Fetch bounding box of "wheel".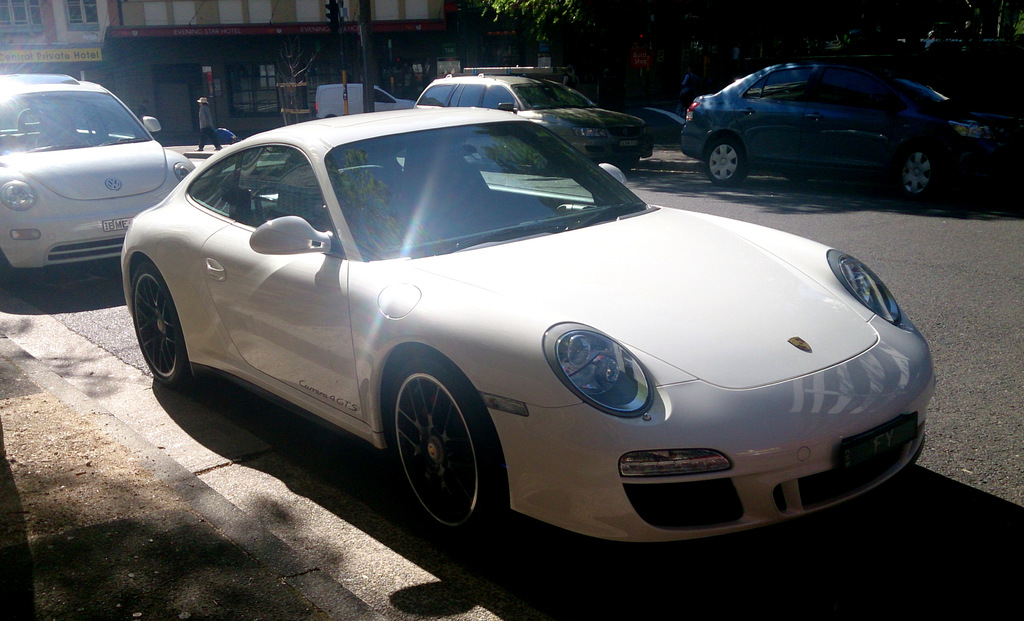
Bbox: (left=705, top=137, right=745, bottom=189).
